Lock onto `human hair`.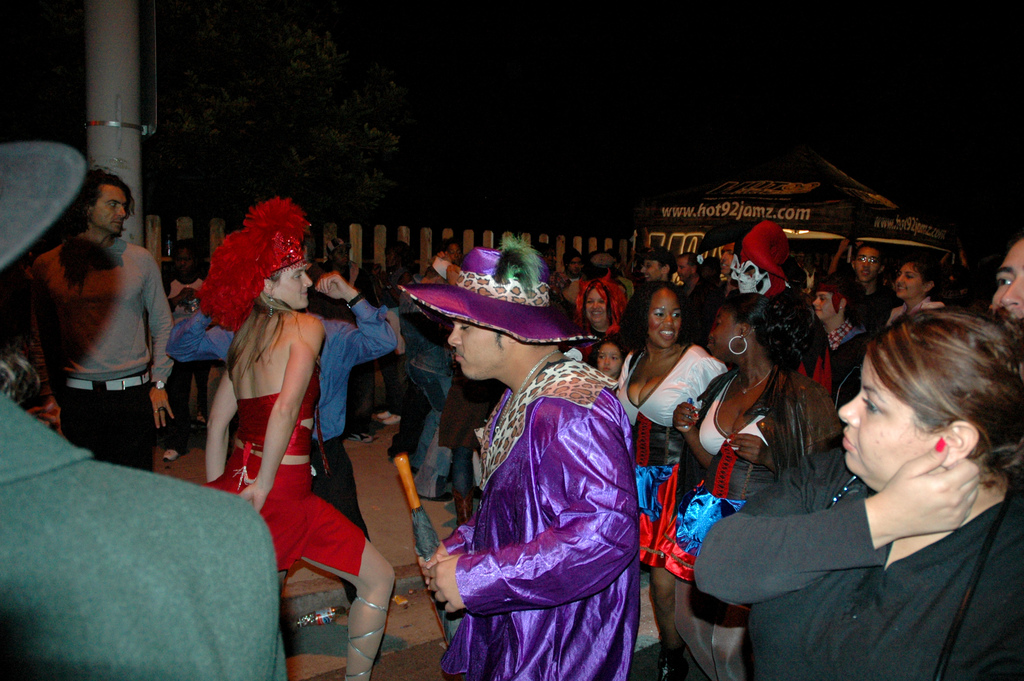
Locked: 720/289/808/377.
